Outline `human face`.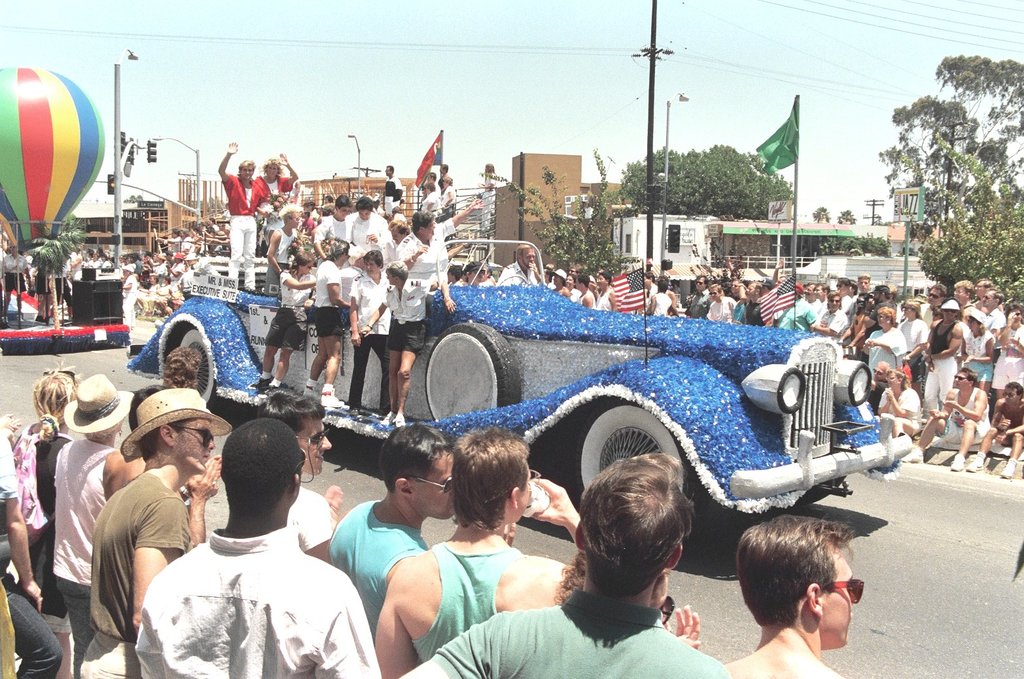
Outline: Rect(933, 287, 946, 301).
